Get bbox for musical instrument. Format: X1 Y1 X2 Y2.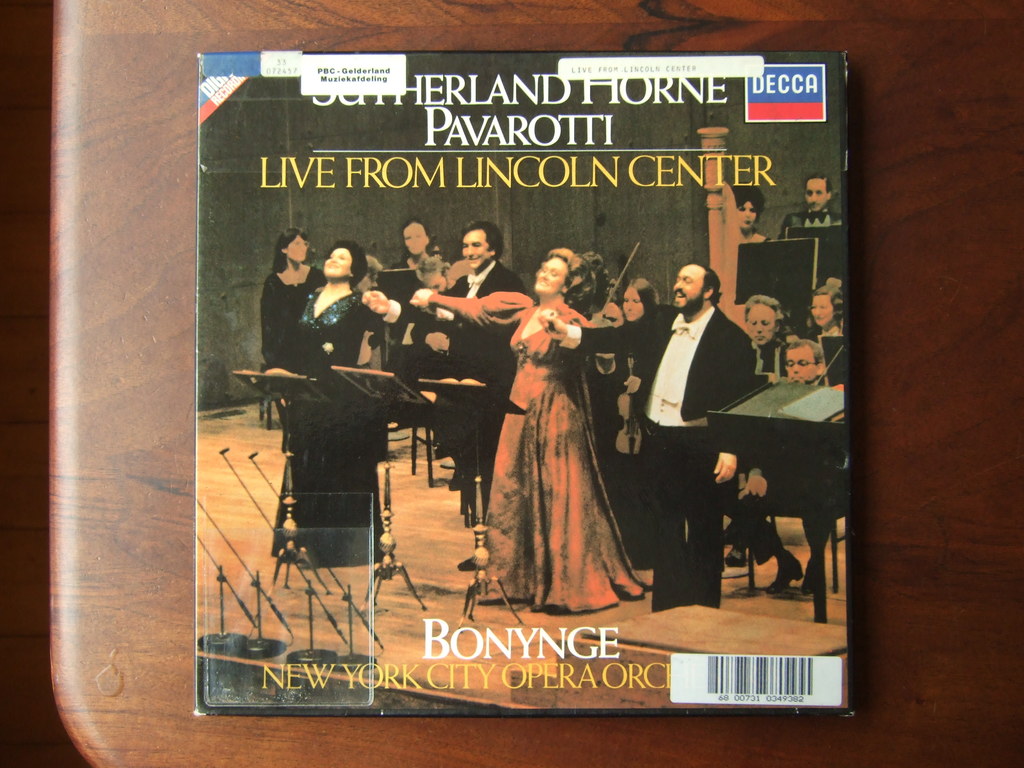
617 345 646 460.
